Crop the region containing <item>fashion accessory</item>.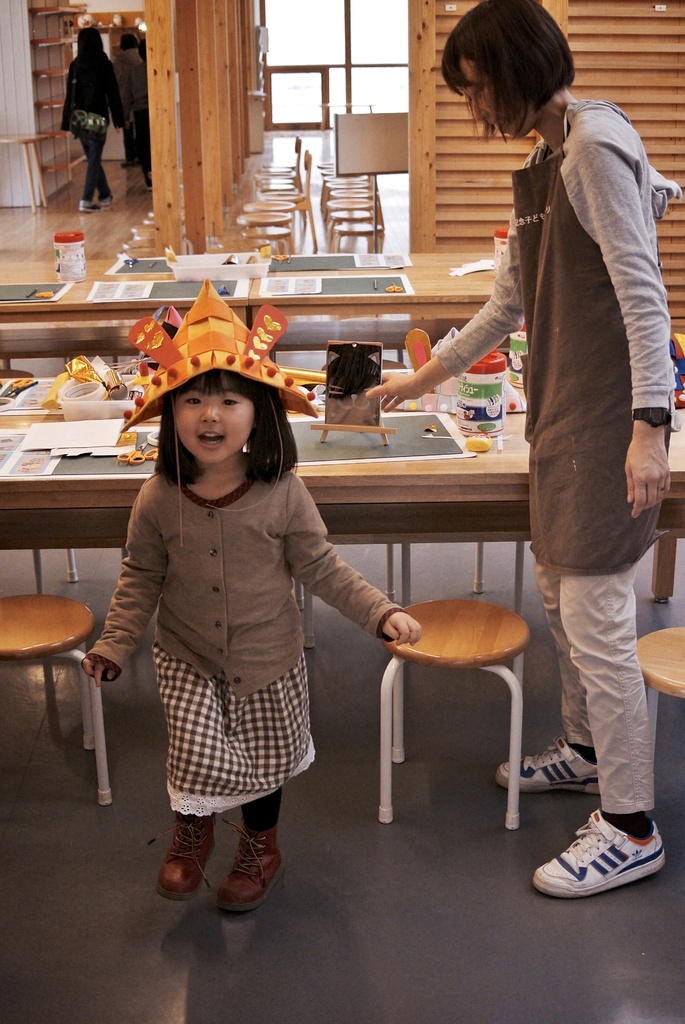
Crop region: bbox(575, 743, 598, 764).
